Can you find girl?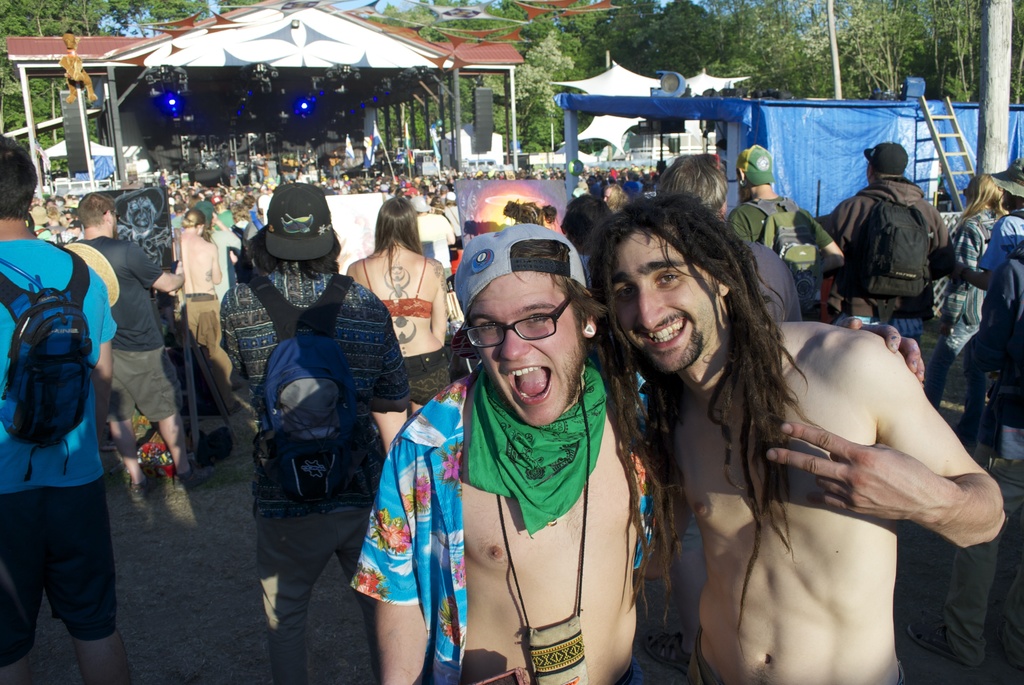
Yes, bounding box: bbox=[930, 172, 1007, 411].
